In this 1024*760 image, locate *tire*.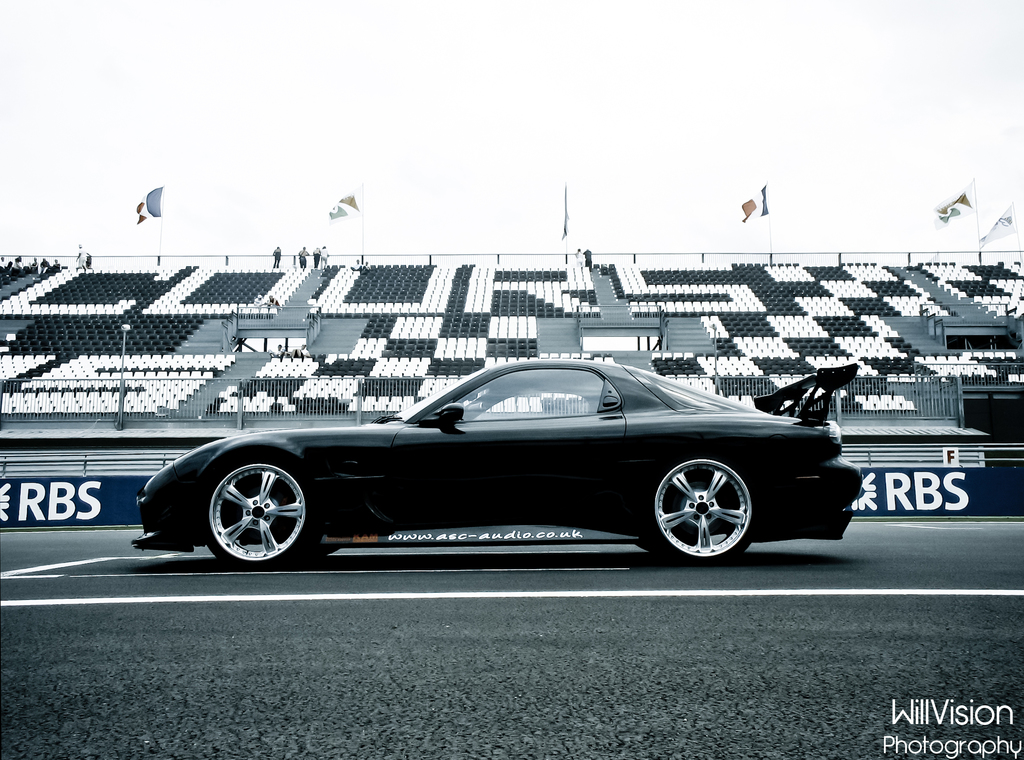
Bounding box: 649:451:762:571.
